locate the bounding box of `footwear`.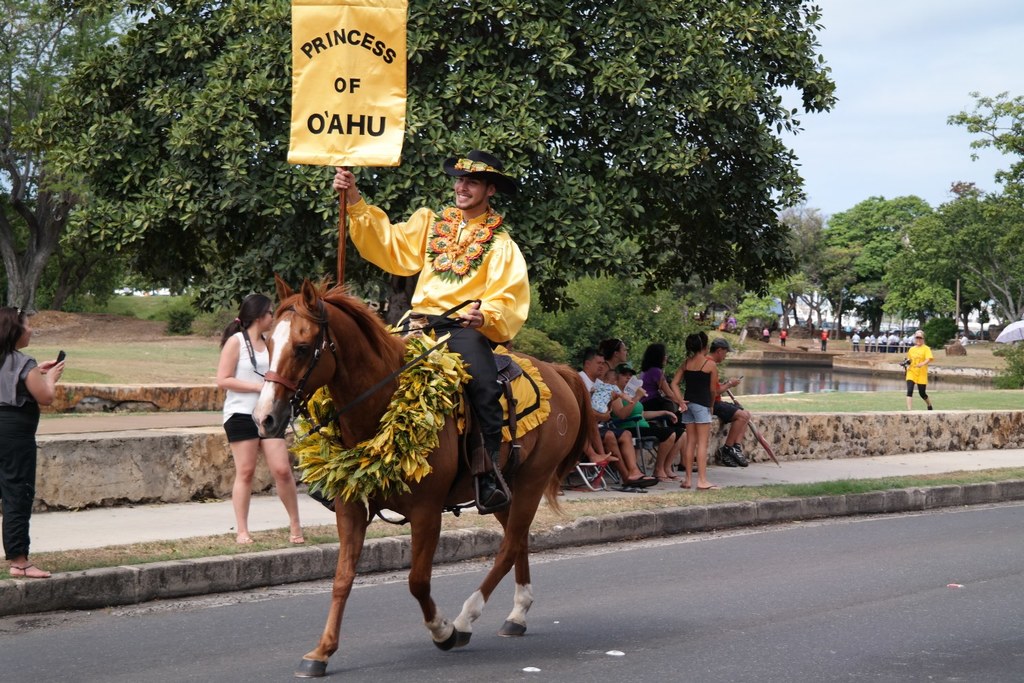
Bounding box: x1=5, y1=567, x2=54, y2=578.
